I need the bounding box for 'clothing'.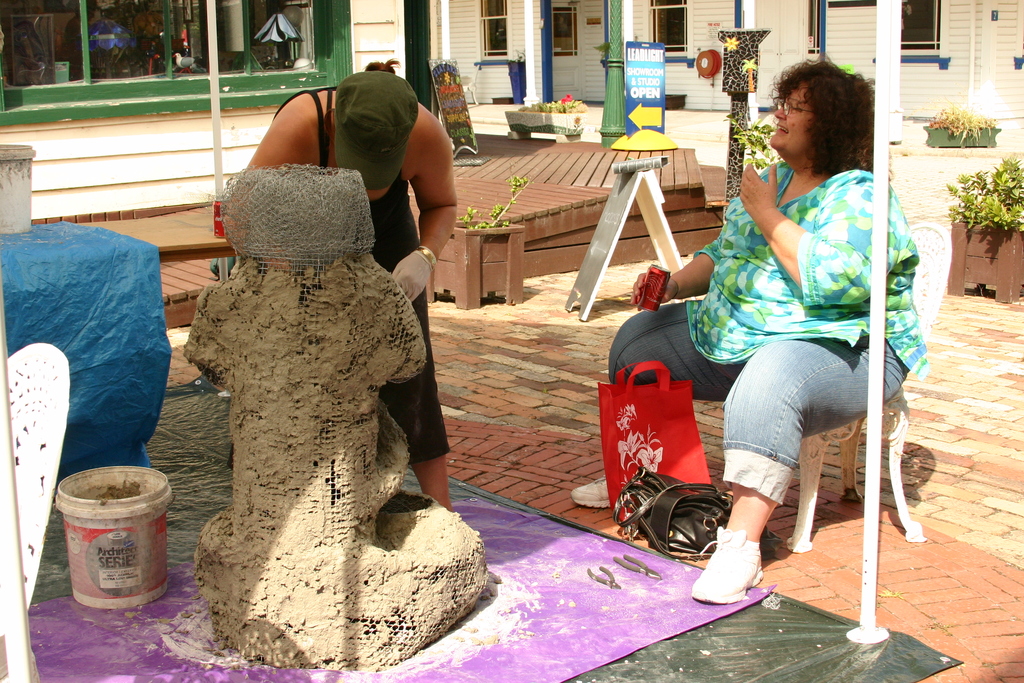
Here it is: 269, 85, 451, 467.
